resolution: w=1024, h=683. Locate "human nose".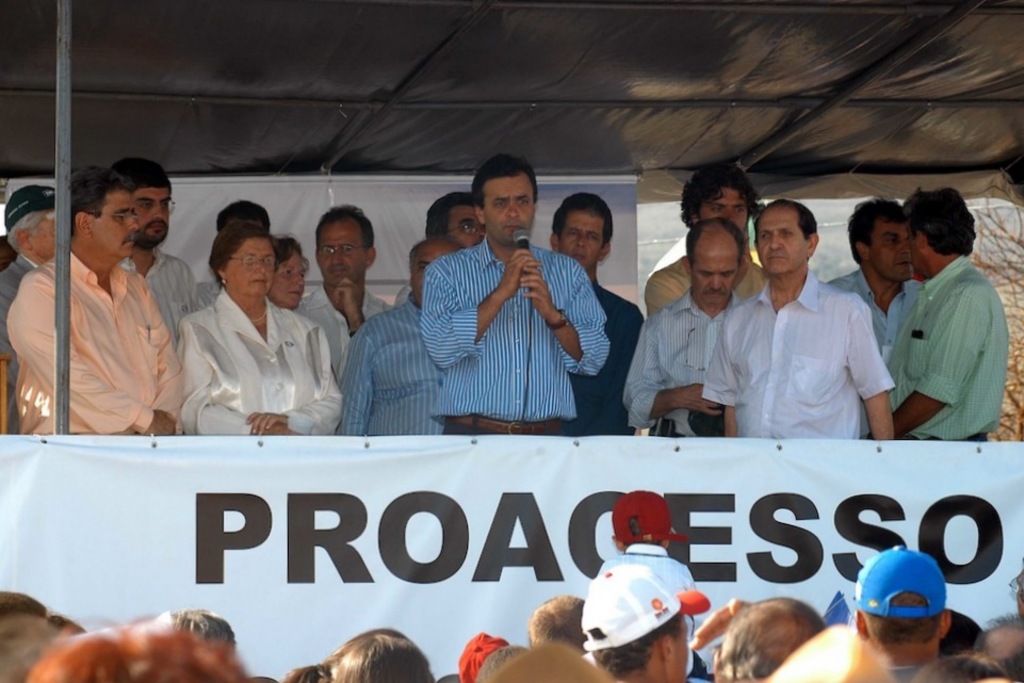
region(710, 274, 722, 288).
